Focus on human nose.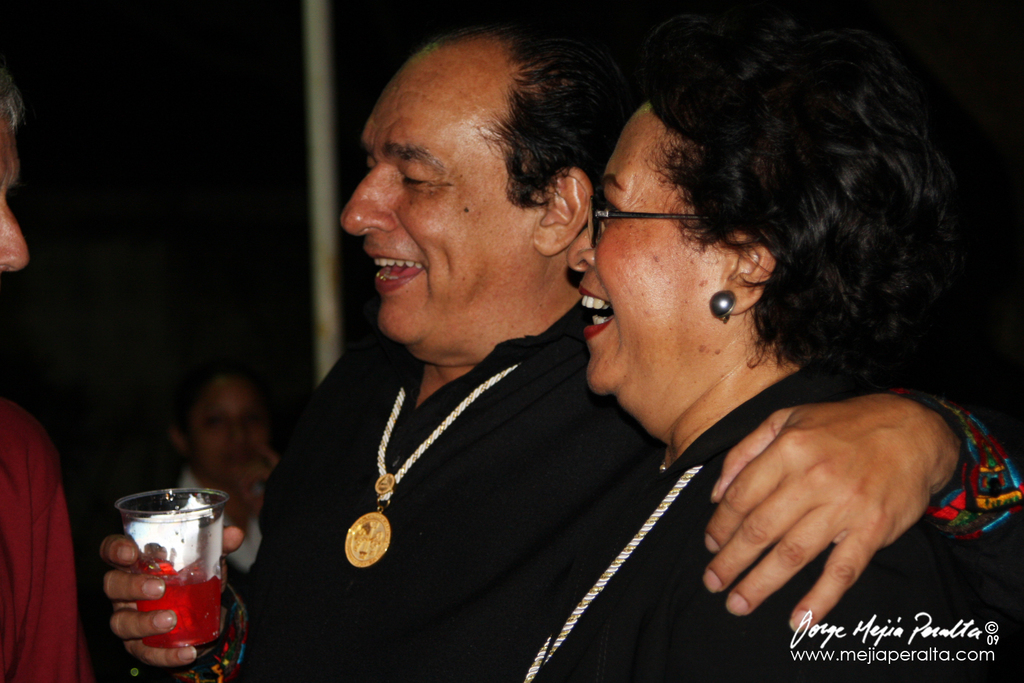
Focused at 337:167:393:236.
